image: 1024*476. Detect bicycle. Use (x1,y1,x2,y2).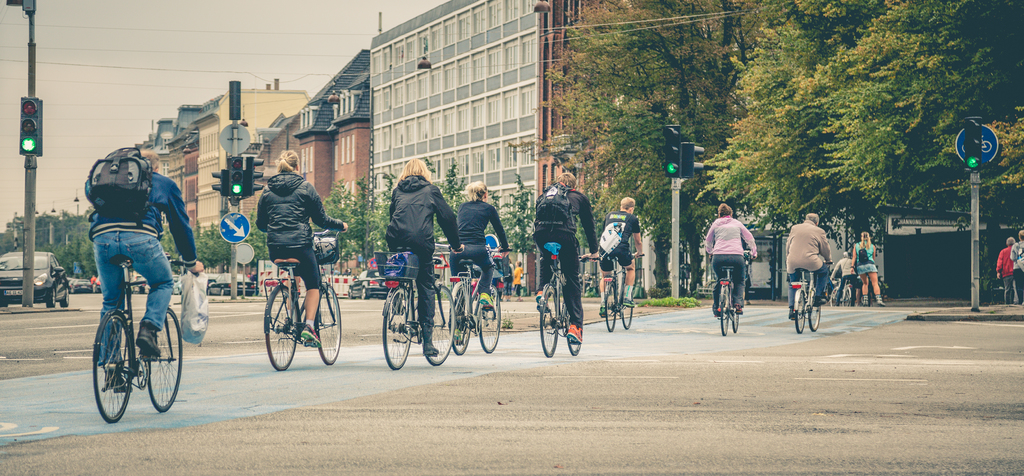
(827,274,848,304).
